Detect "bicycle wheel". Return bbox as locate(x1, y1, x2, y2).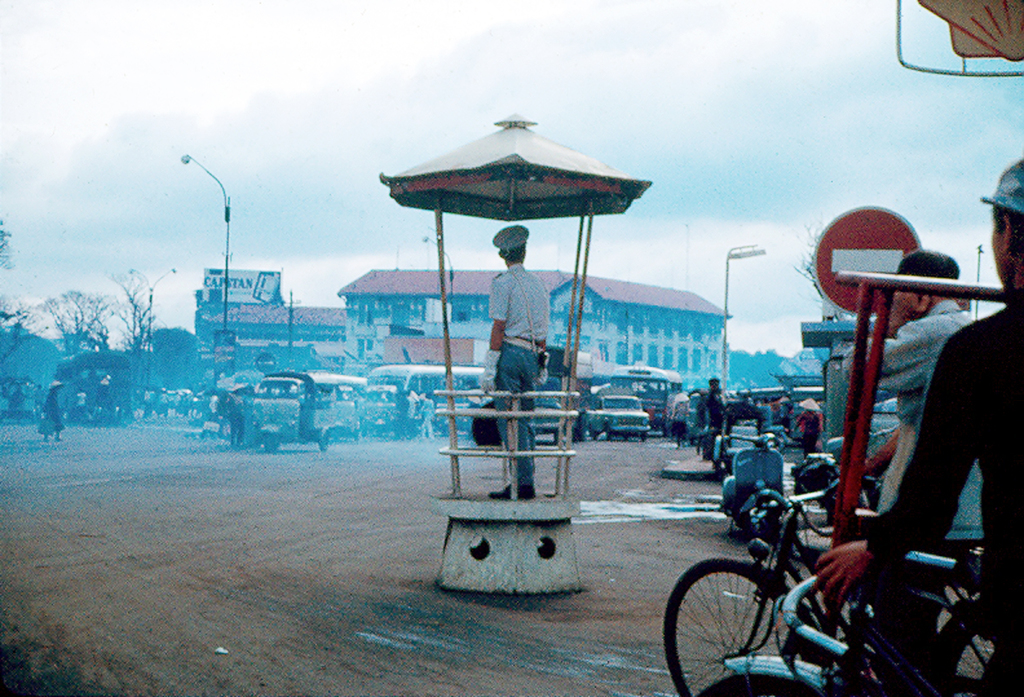
locate(938, 612, 999, 696).
